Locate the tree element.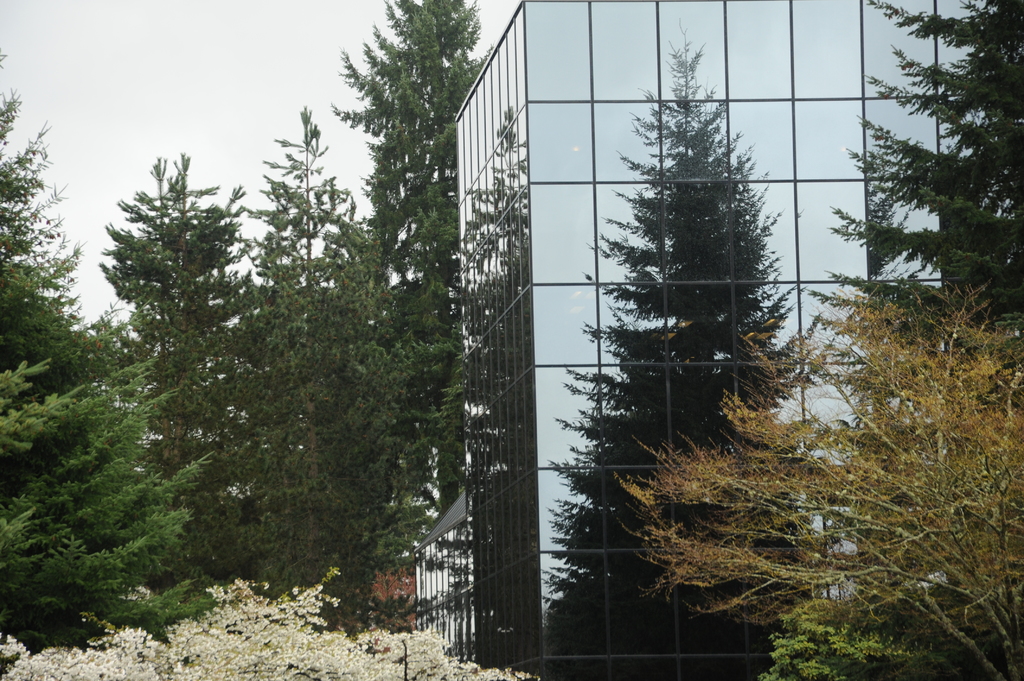
Element bbox: l=80, t=0, r=544, b=677.
